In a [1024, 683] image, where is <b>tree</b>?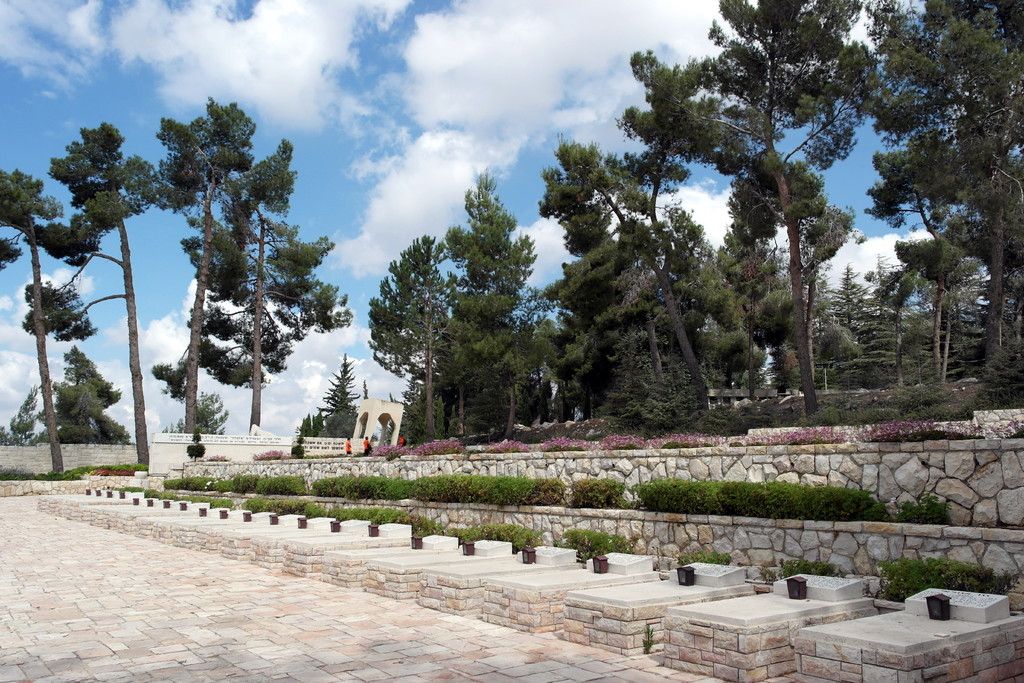
303,347,397,441.
